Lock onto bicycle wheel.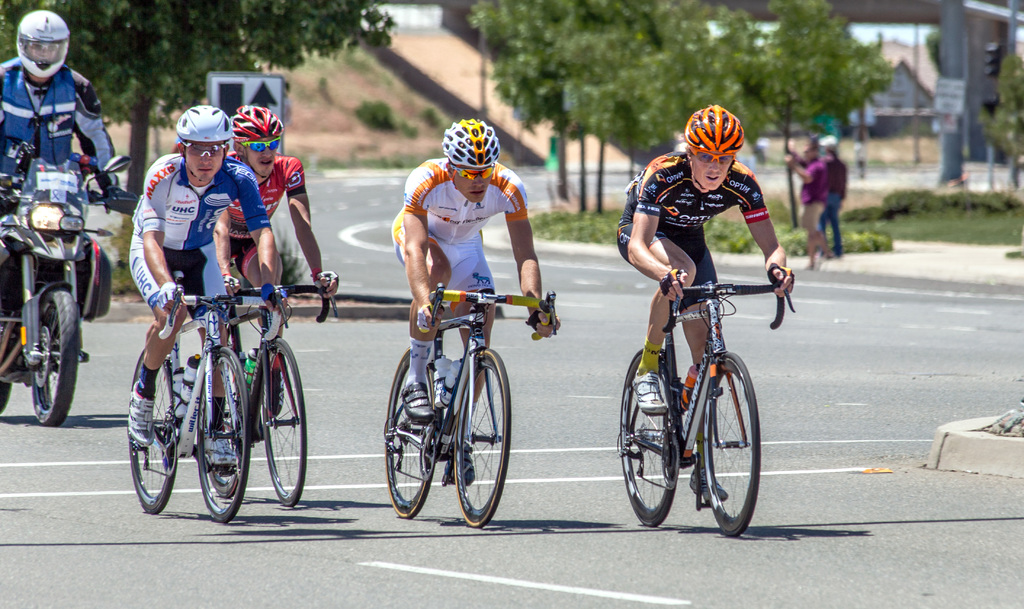
Locked: (left=697, top=353, right=765, bottom=537).
